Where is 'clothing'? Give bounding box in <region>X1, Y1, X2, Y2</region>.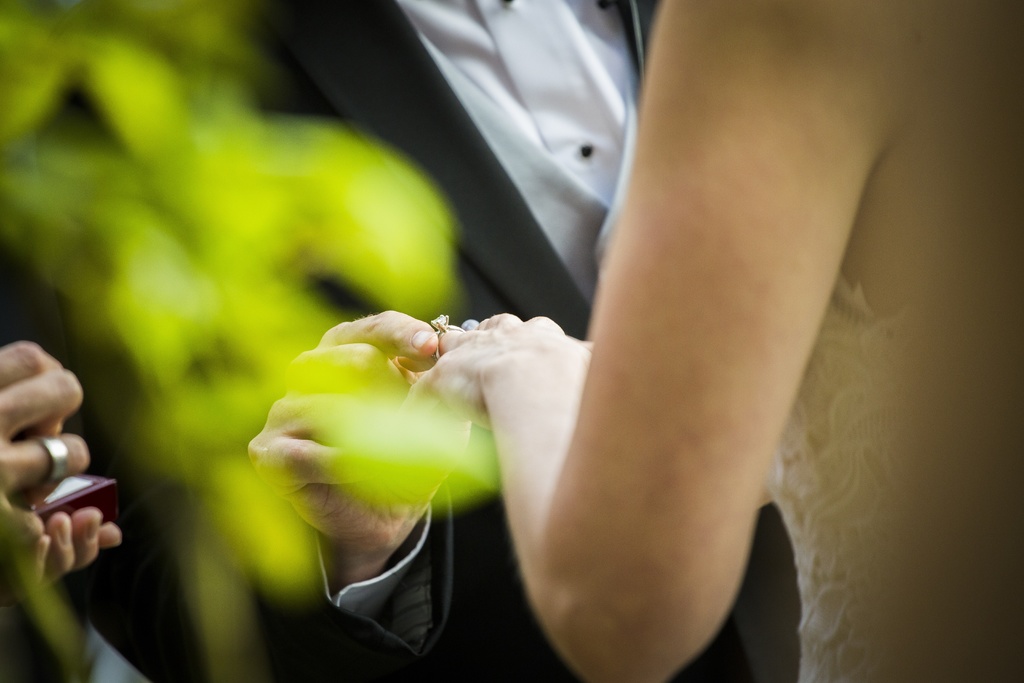
<region>255, 0, 804, 682</region>.
